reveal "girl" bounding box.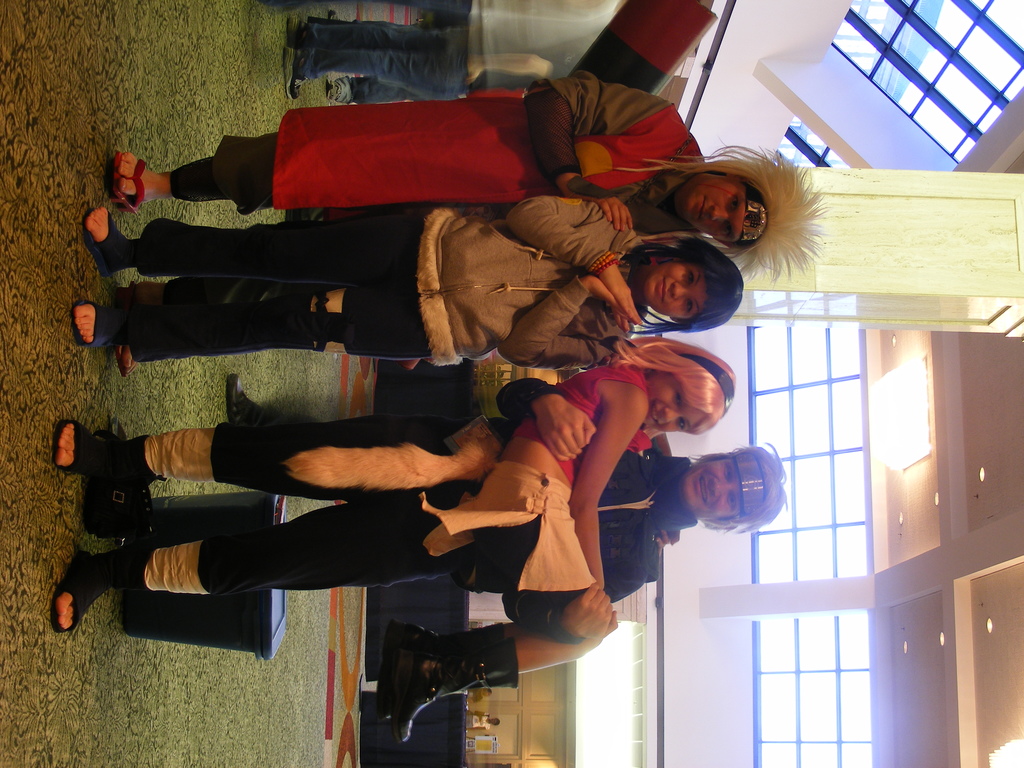
Revealed: [78, 197, 744, 360].
